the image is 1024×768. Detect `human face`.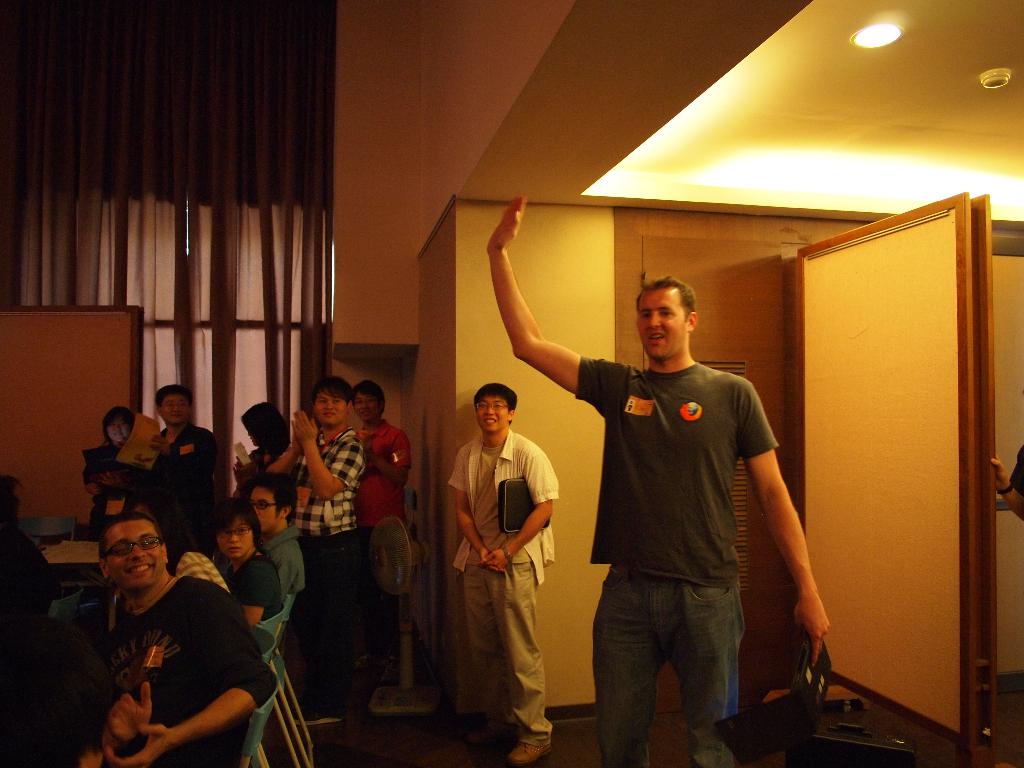
Detection: 473,392,508,434.
